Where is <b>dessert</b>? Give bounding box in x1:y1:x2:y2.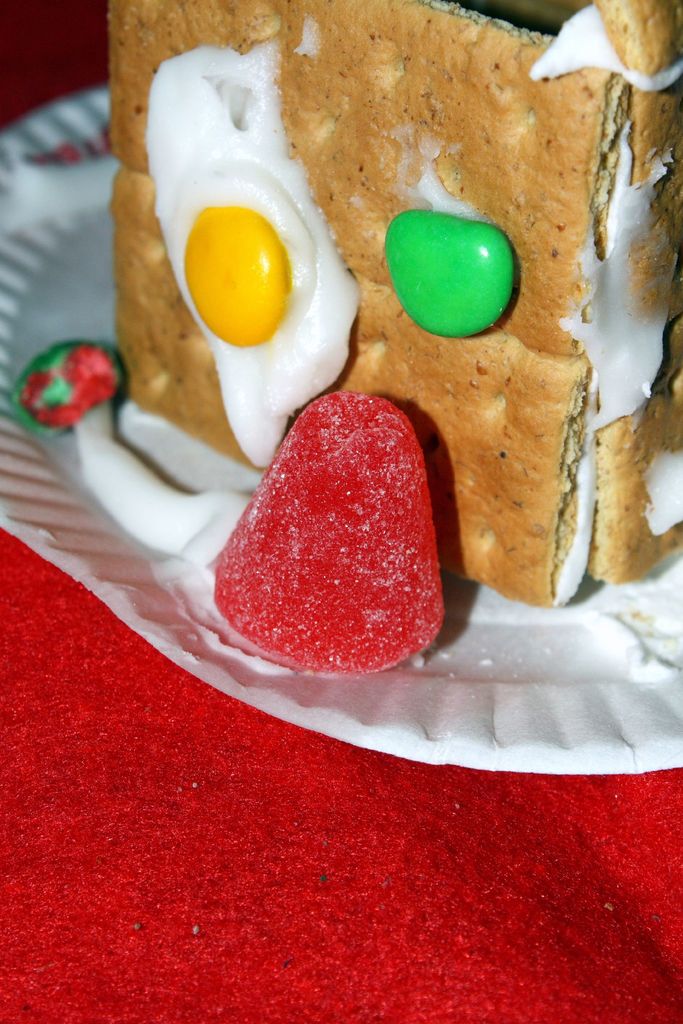
90:0:682:645.
